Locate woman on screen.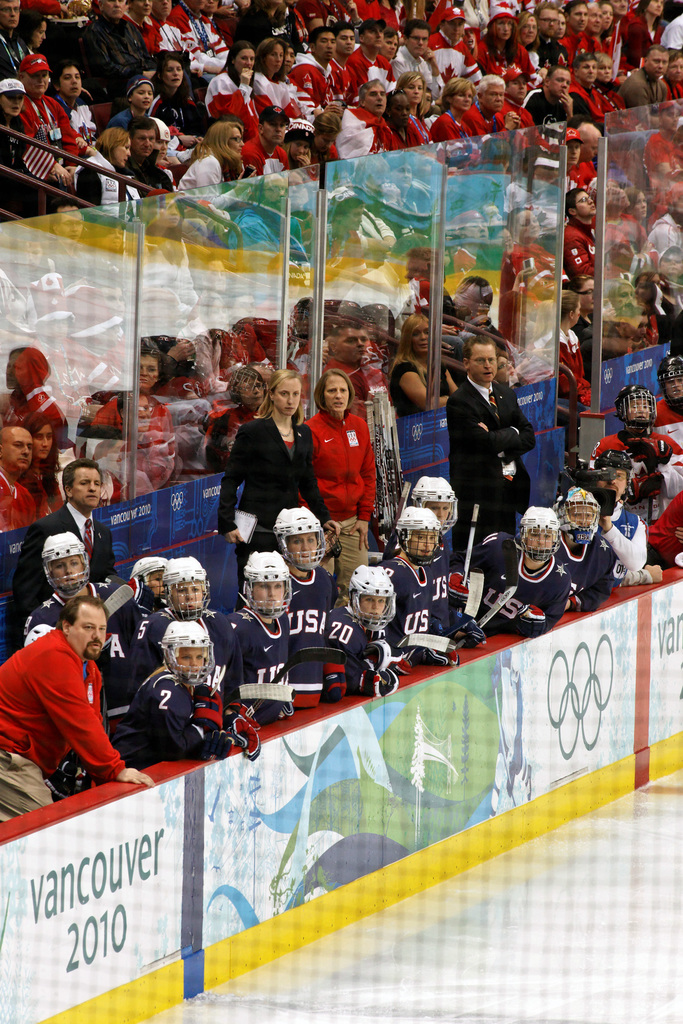
On screen at [249,41,299,113].
